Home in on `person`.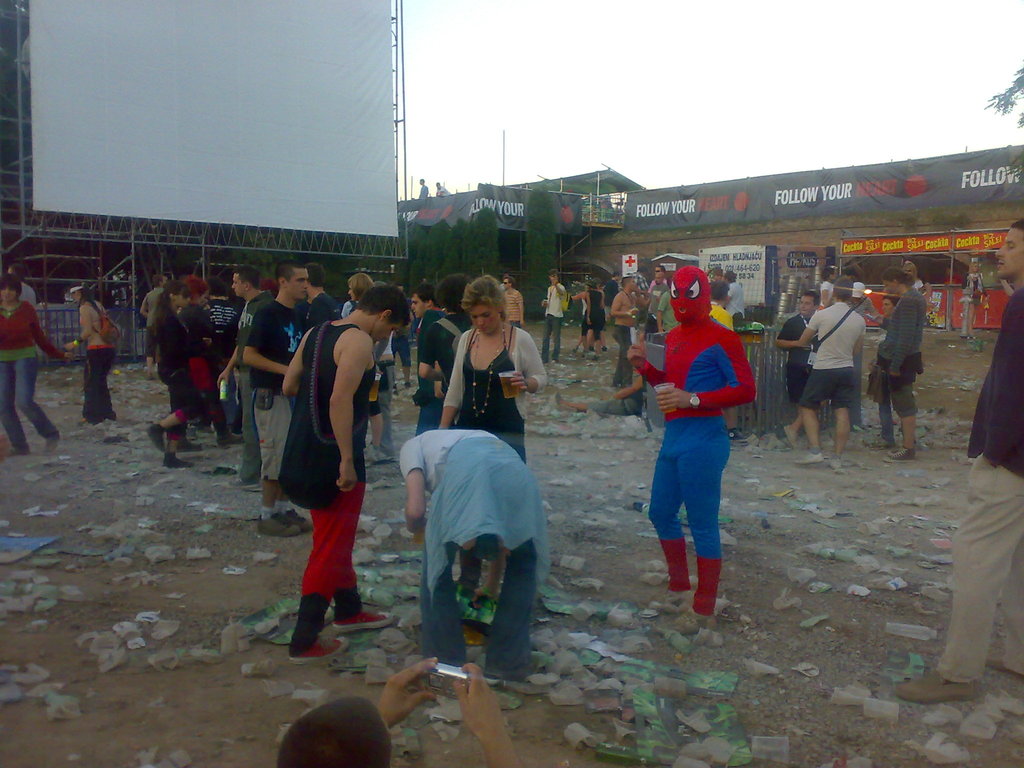
Homed in at (x1=70, y1=280, x2=124, y2=429).
